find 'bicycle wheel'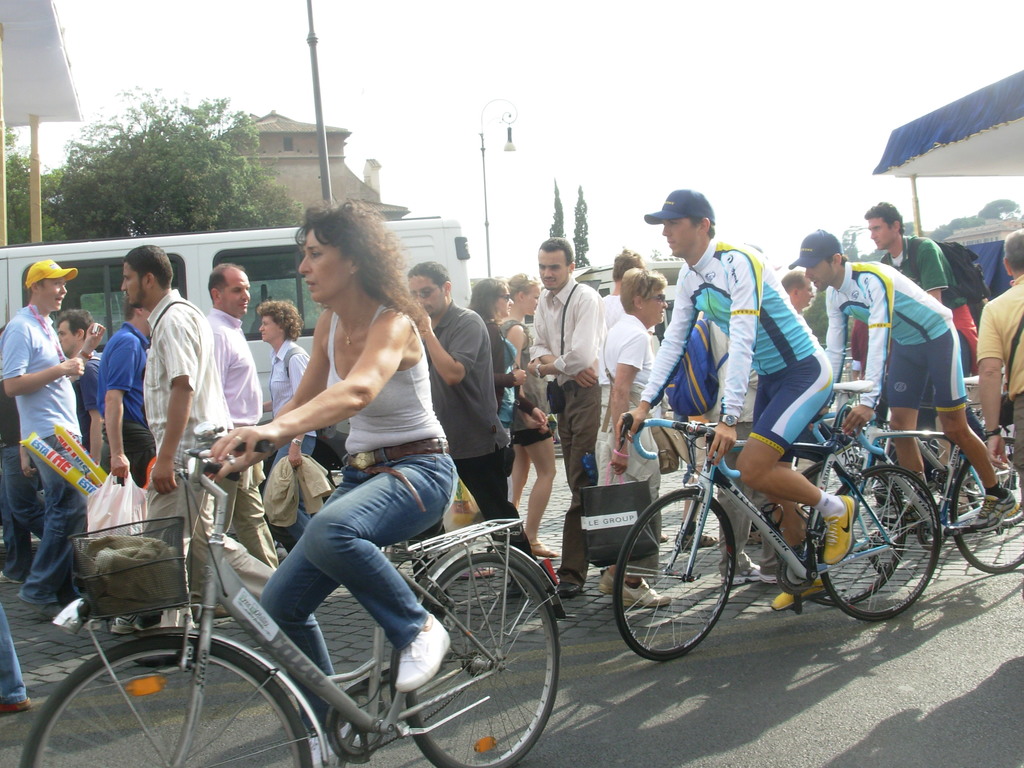
detection(614, 490, 739, 666)
